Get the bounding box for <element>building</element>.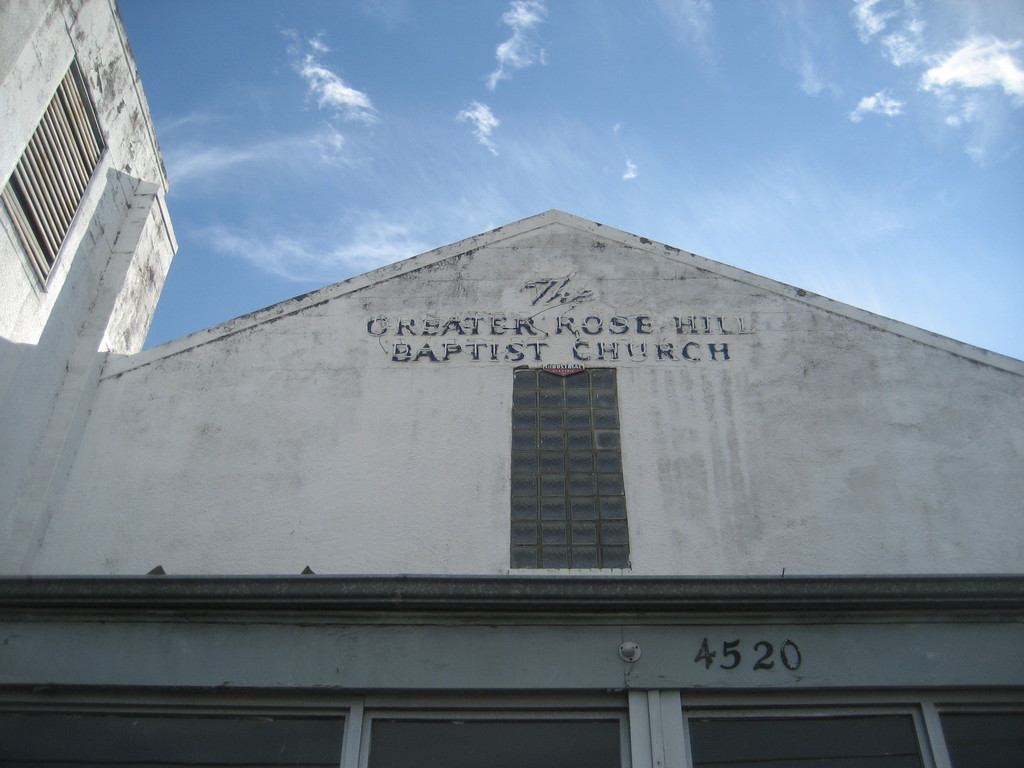
[0,0,1023,767].
